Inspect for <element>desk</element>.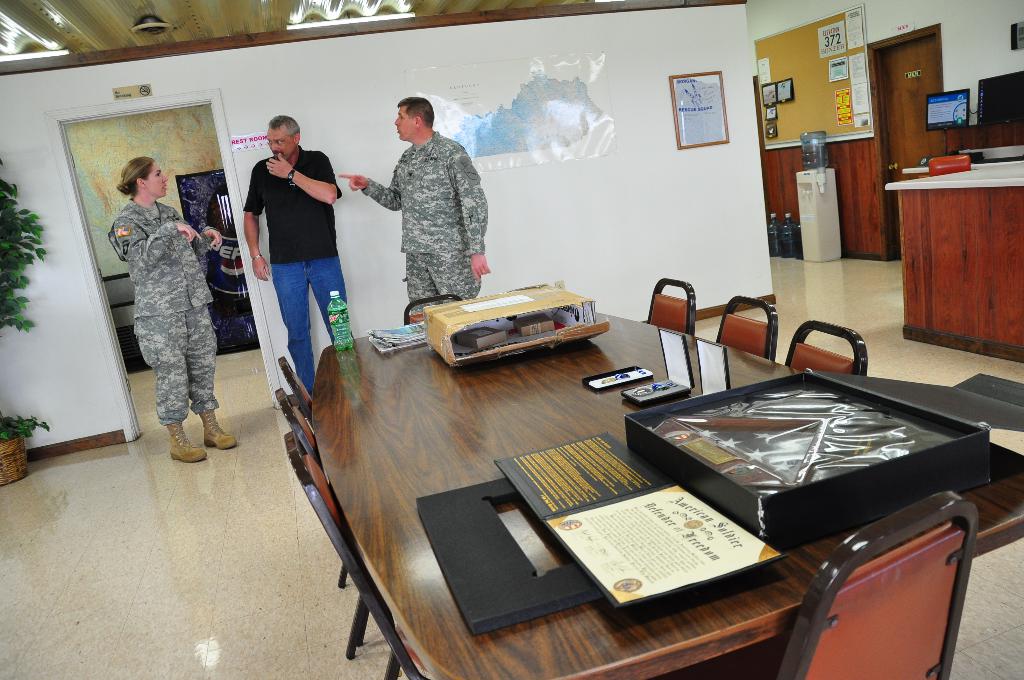
Inspection: (x1=287, y1=310, x2=933, y2=679).
